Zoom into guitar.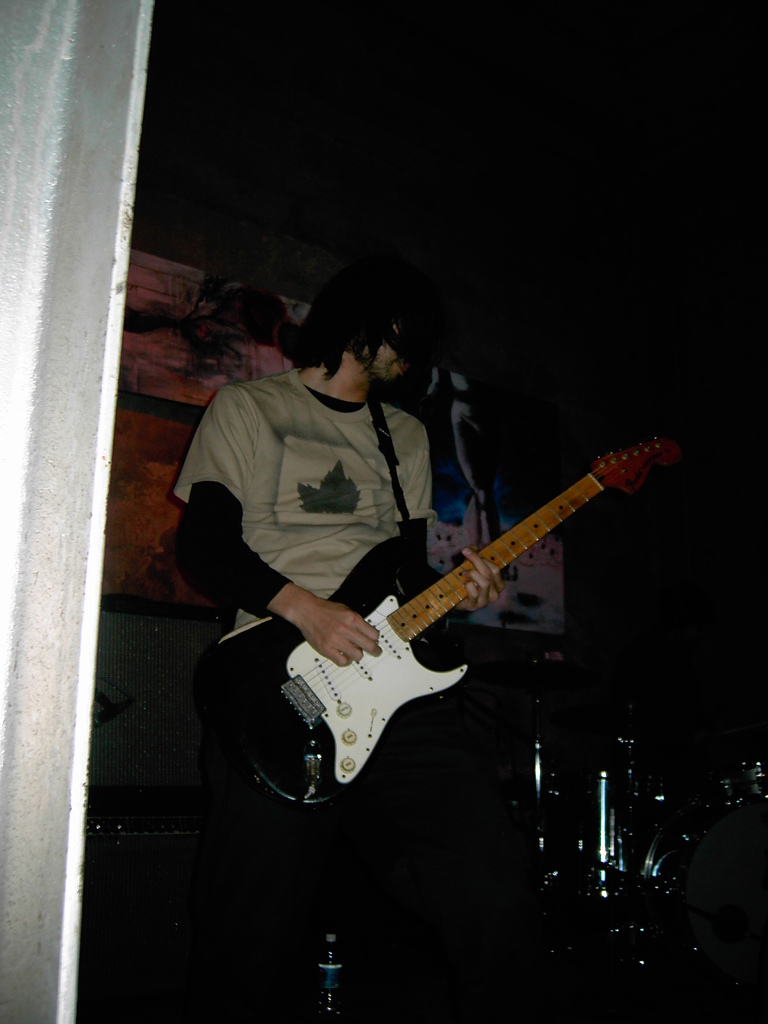
Zoom target: [x1=221, y1=430, x2=659, y2=806].
